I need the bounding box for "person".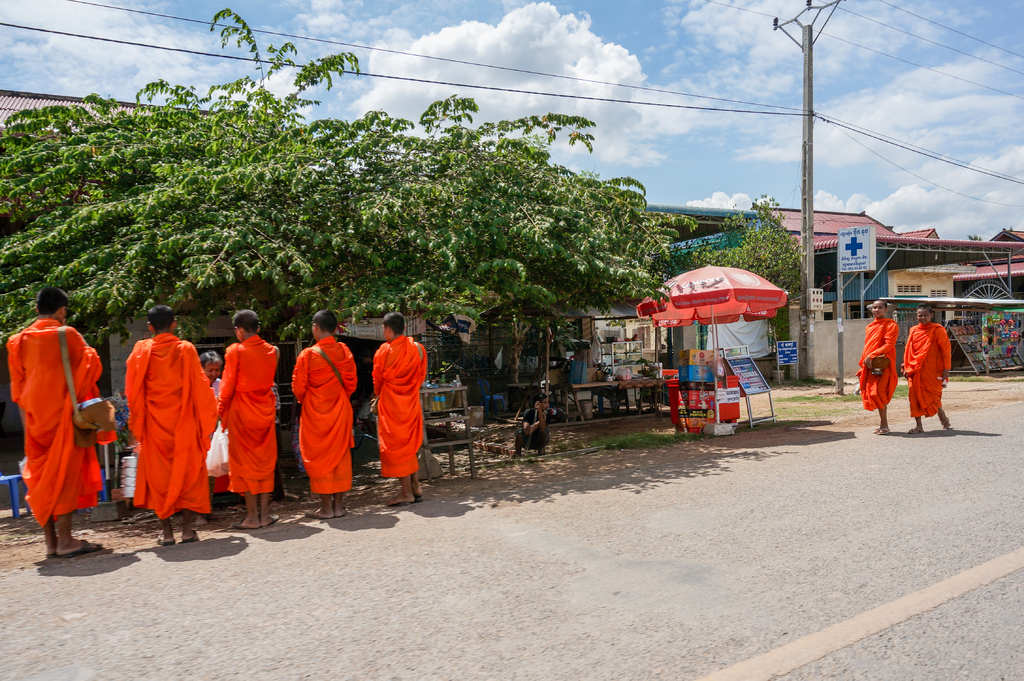
Here it is: 850,297,905,435.
